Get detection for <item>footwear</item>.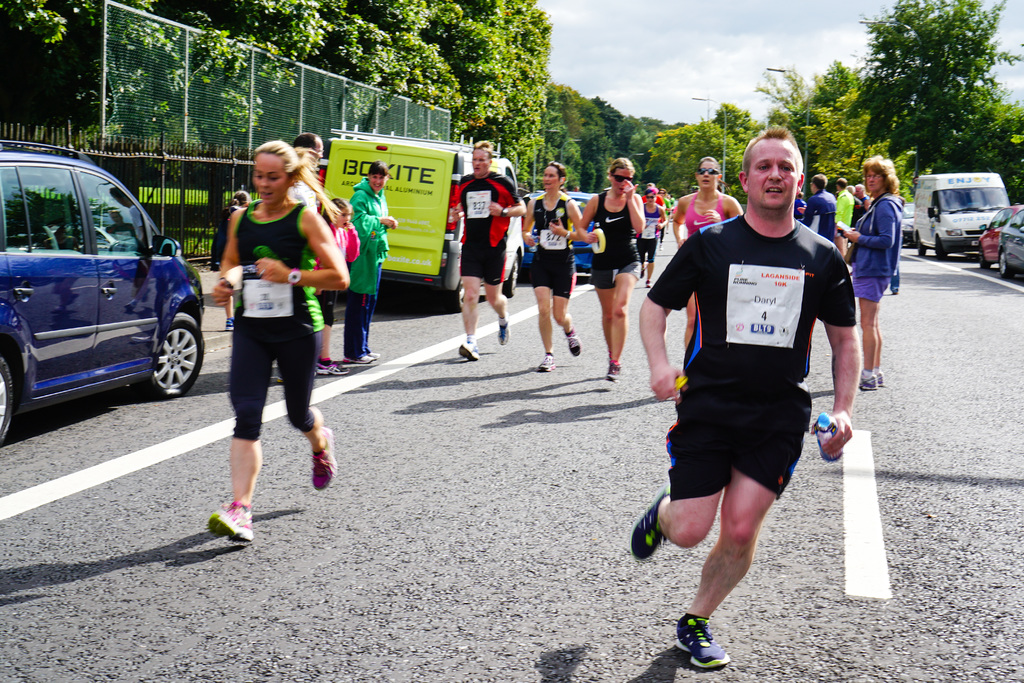
Detection: <box>497,315,508,345</box>.
